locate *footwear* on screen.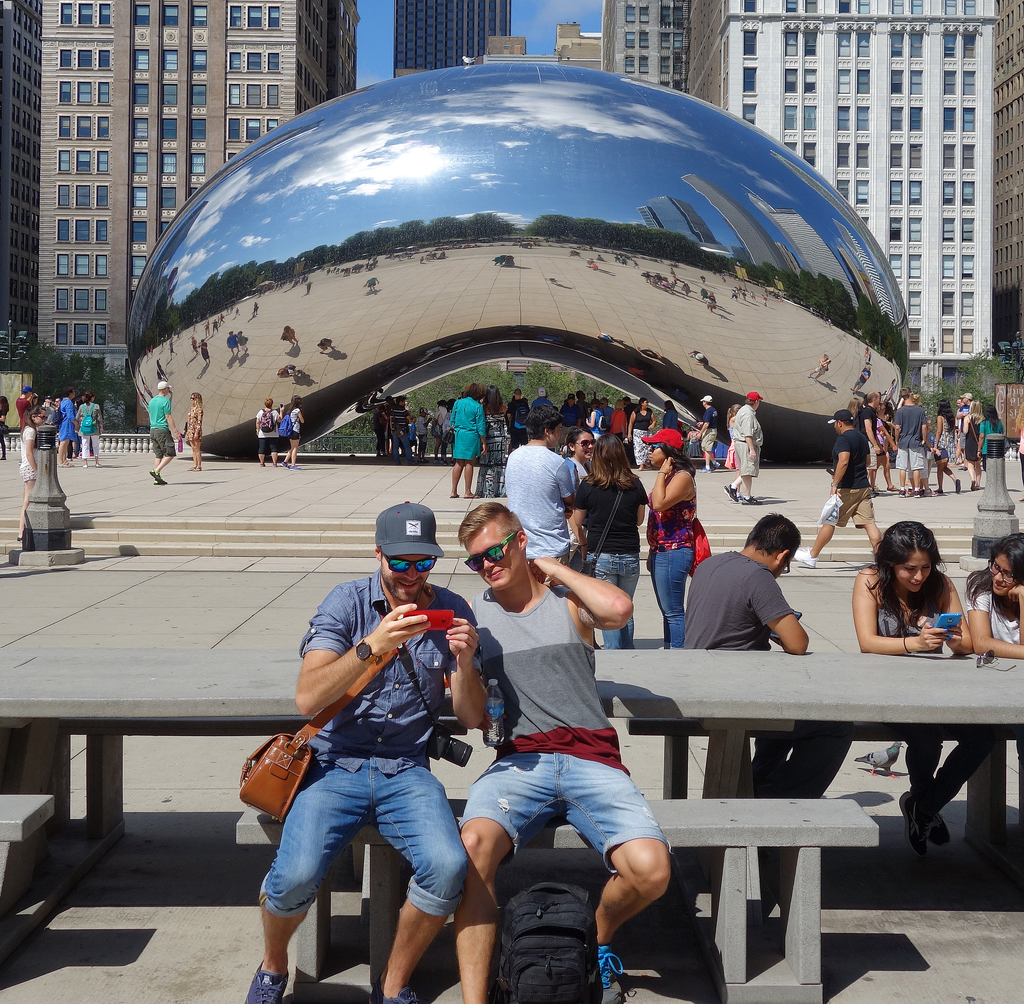
On screen at <box>148,467,162,480</box>.
